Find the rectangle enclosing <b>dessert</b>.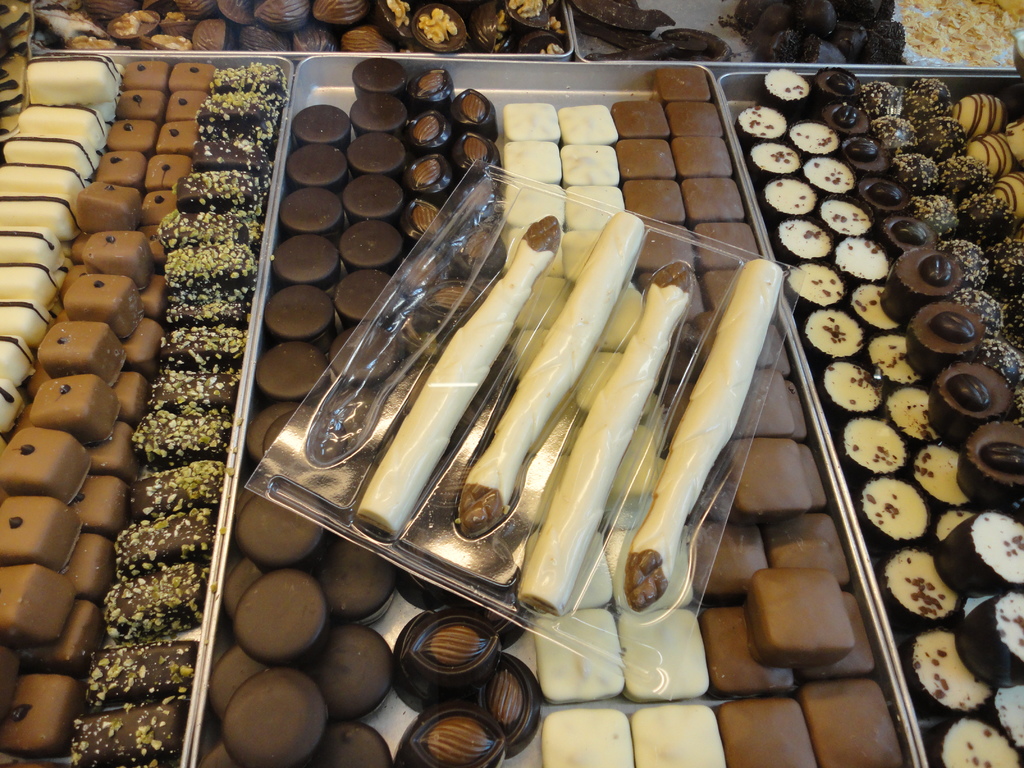
[x1=392, y1=707, x2=507, y2=756].
